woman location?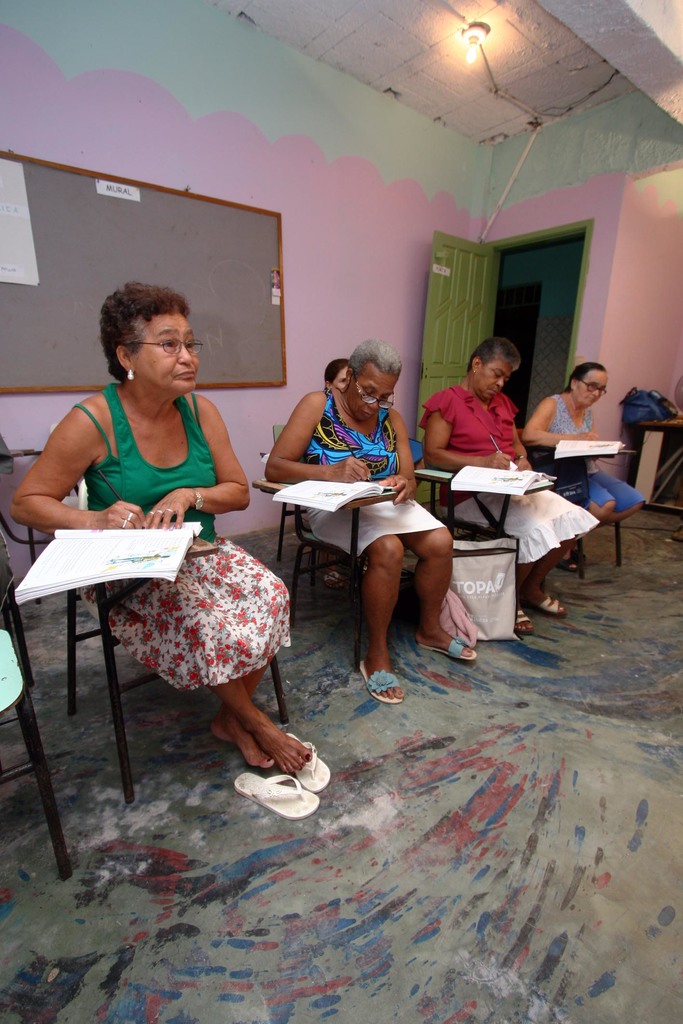
crop(324, 357, 351, 389)
